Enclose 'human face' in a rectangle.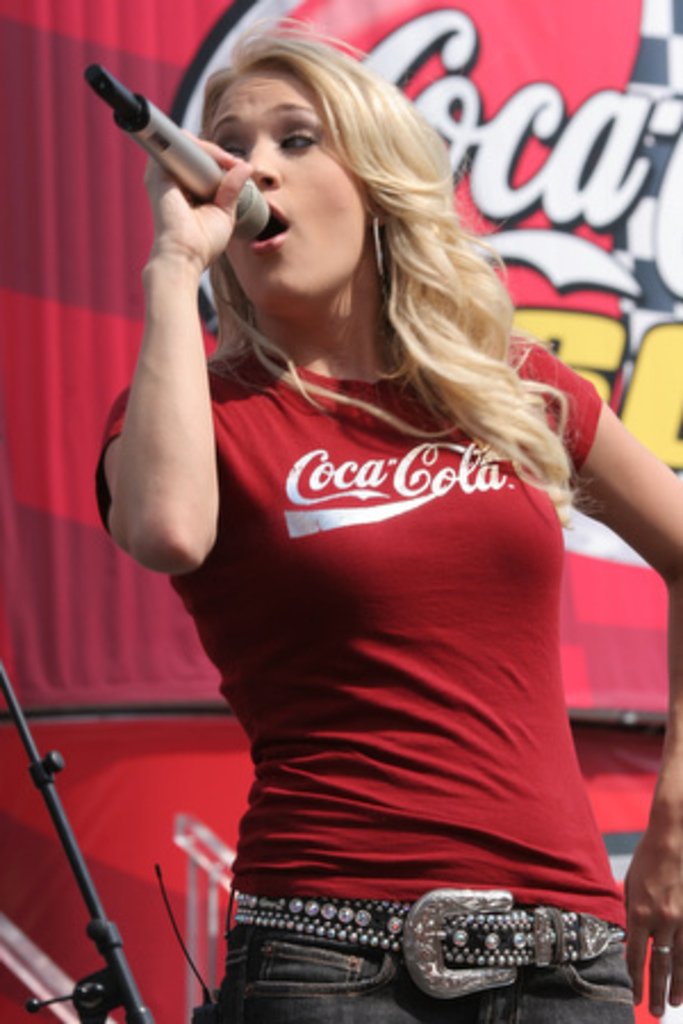
{"x1": 203, "y1": 43, "x2": 364, "y2": 282}.
